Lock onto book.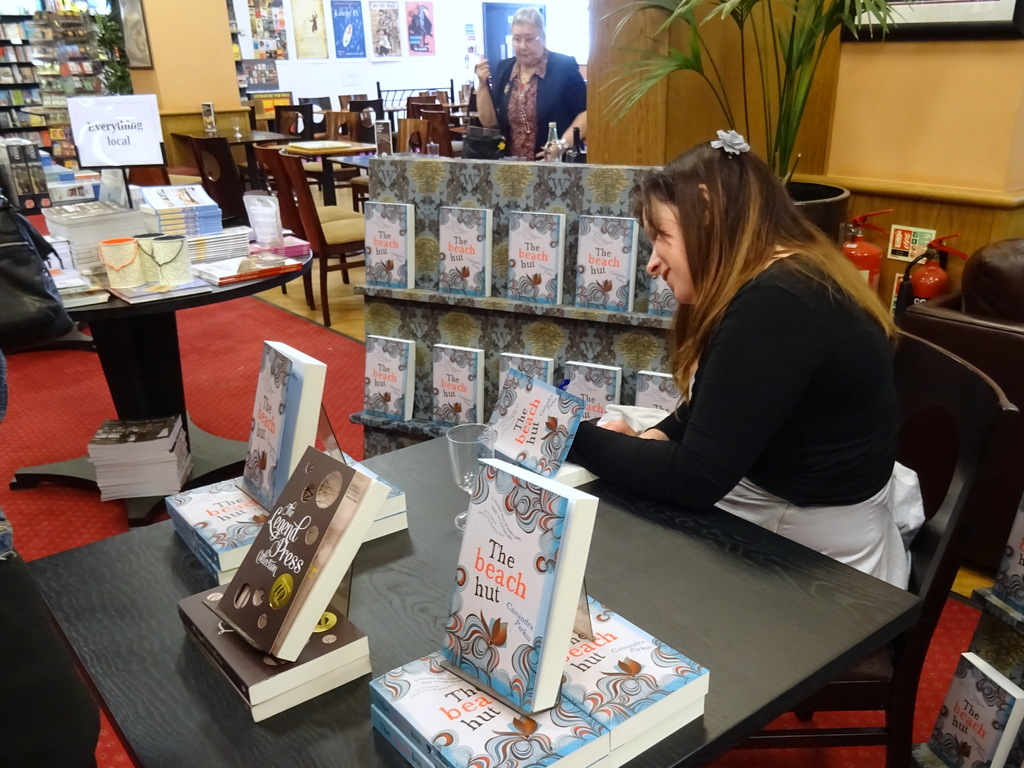
Locked: [575, 214, 636, 315].
